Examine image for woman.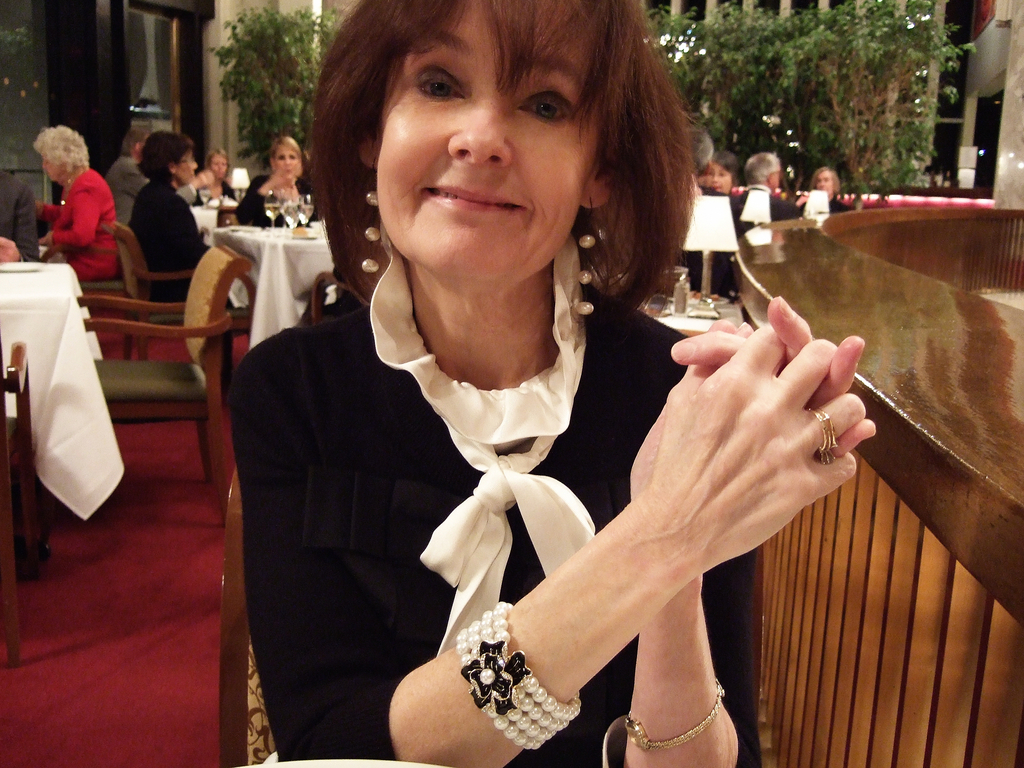
Examination result: (794,161,848,212).
